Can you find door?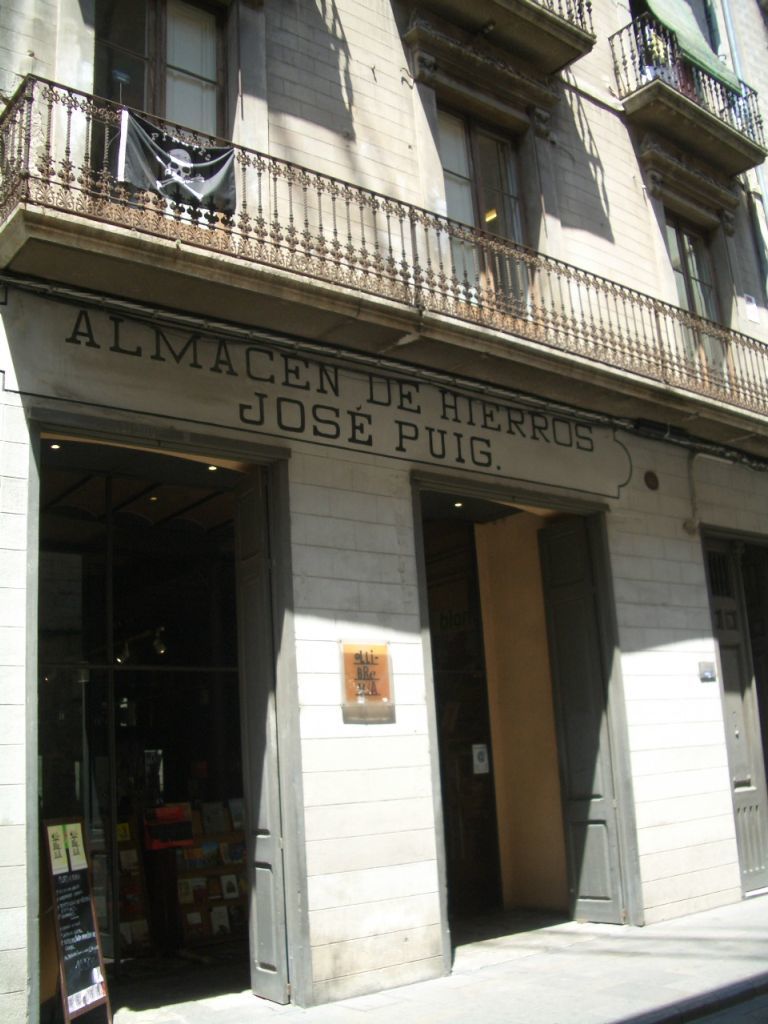
Yes, bounding box: (533,513,623,923).
